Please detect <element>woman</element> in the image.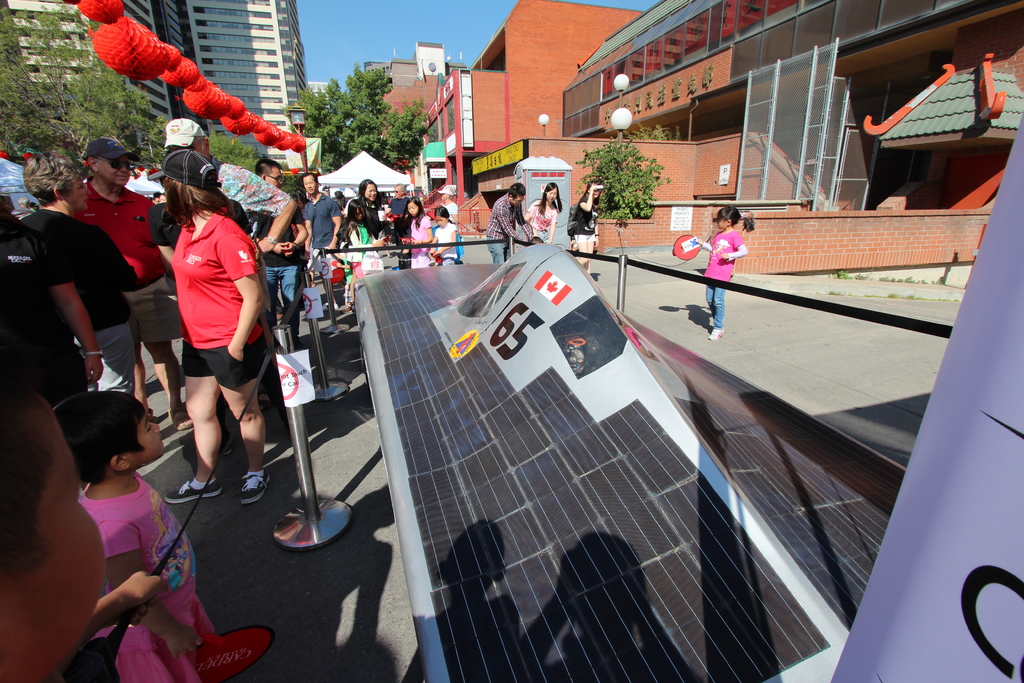
rect(525, 183, 561, 242).
